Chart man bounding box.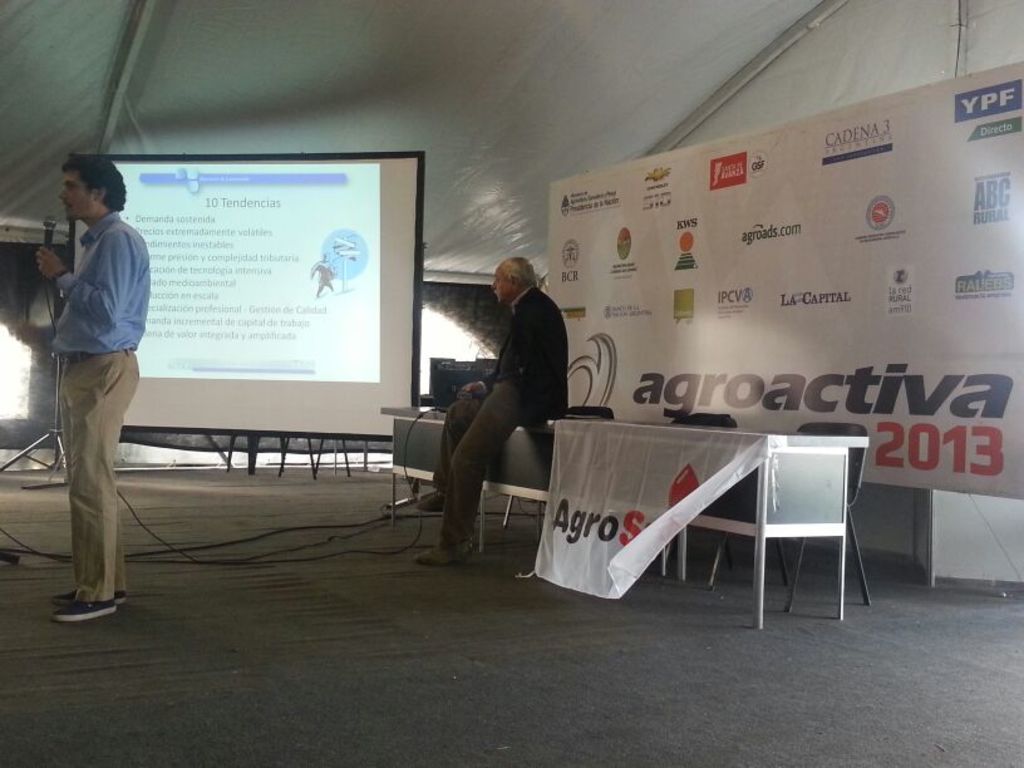
Charted: left=29, top=134, right=161, bottom=614.
